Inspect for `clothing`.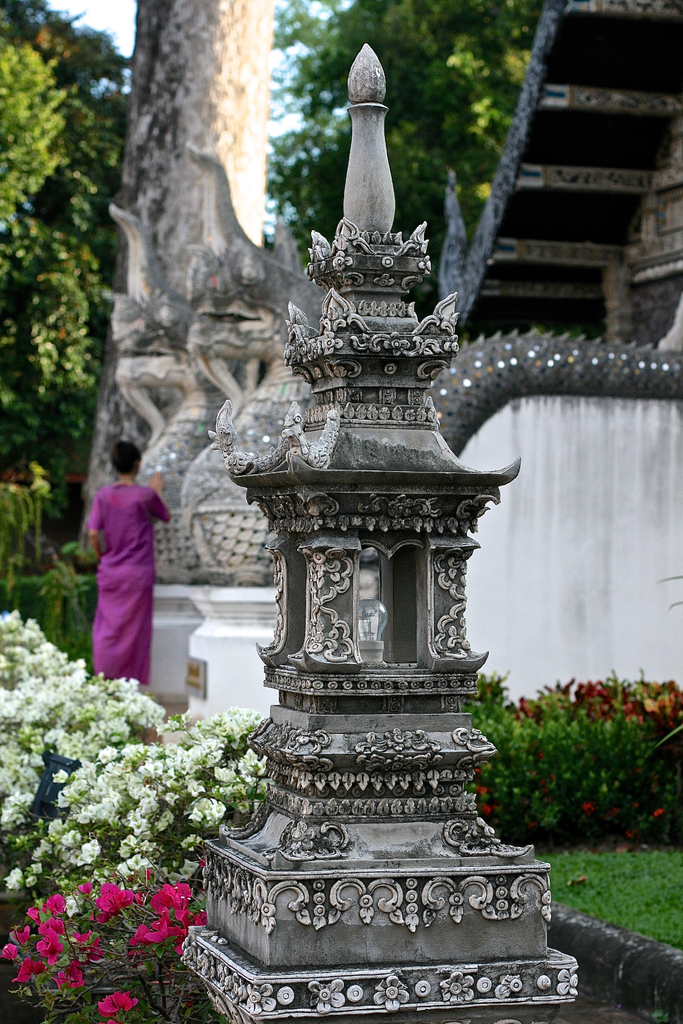
Inspection: rect(78, 458, 172, 703).
